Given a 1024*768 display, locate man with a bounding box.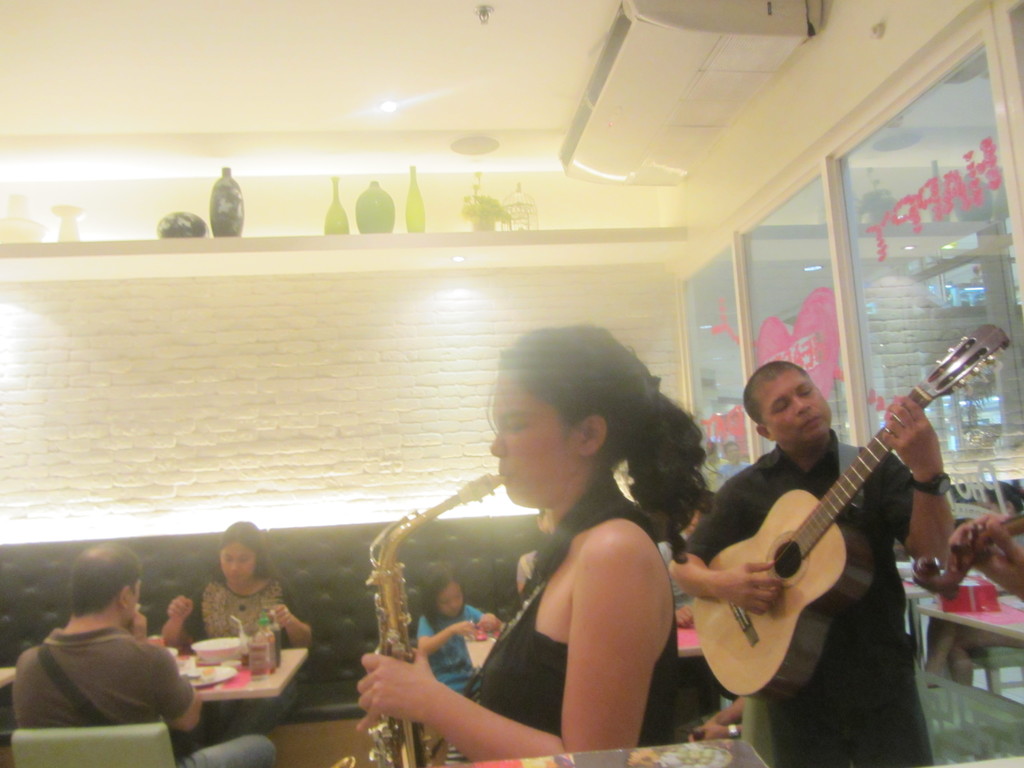
Located: box=[6, 537, 280, 767].
